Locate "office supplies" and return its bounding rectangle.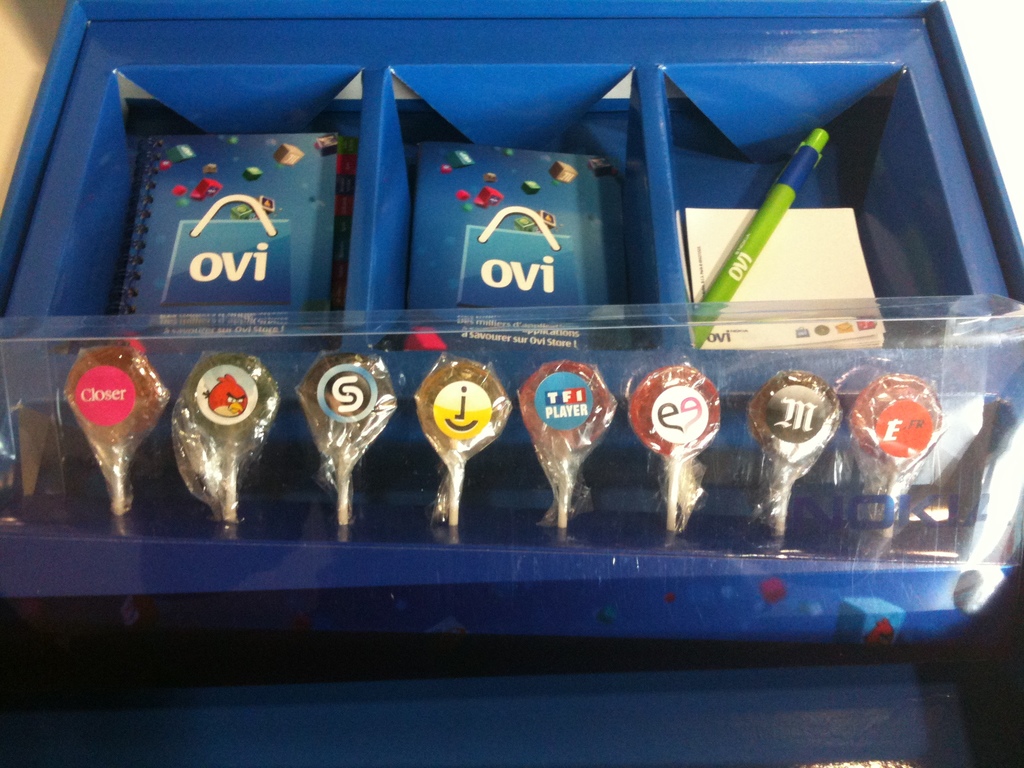
bbox=[292, 342, 390, 524].
